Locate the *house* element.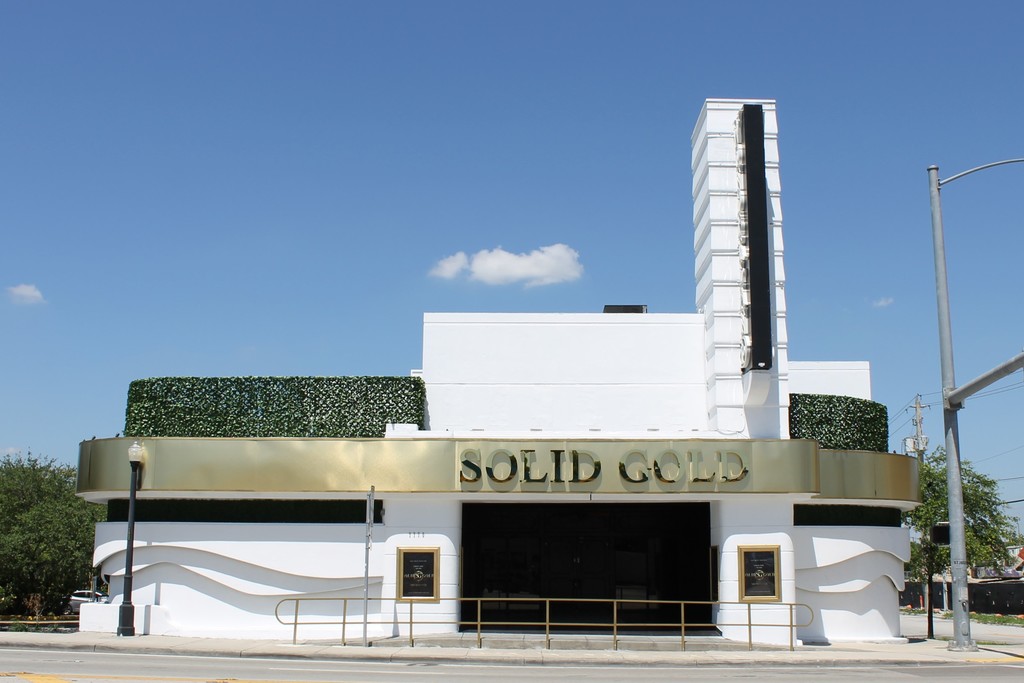
Element bbox: (left=968, top=544, right=1023, bottom=575).
